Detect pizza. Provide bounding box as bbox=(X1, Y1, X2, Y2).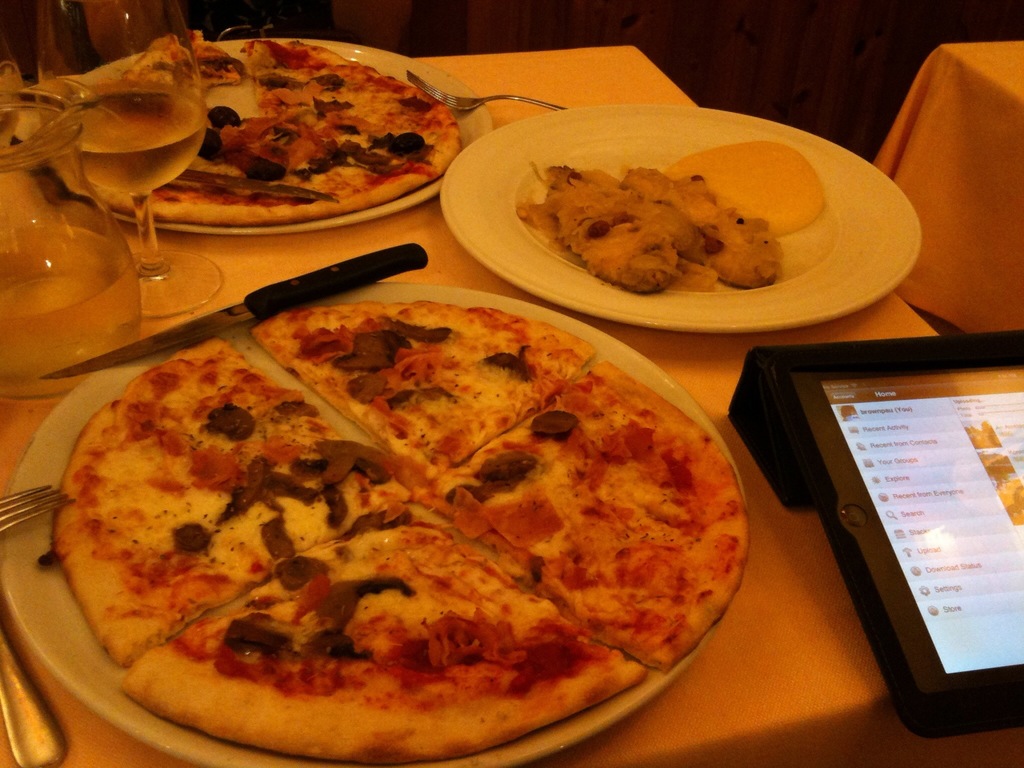
bbox=(55, 37, 440, 211).
